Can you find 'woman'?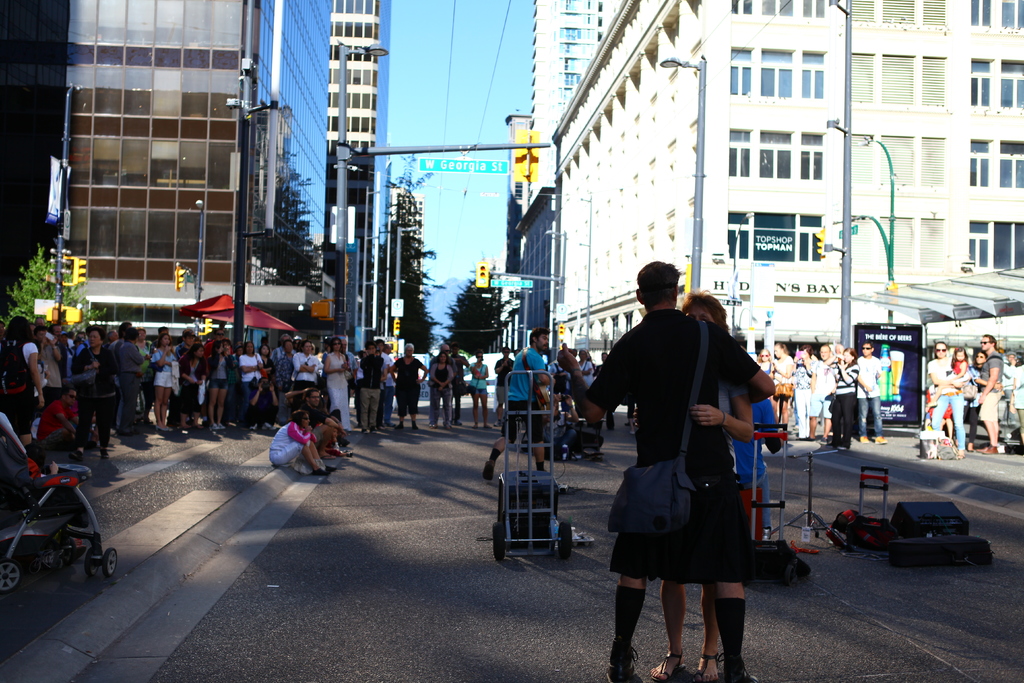
Yes, bounding box: [966,352,1001,453].
